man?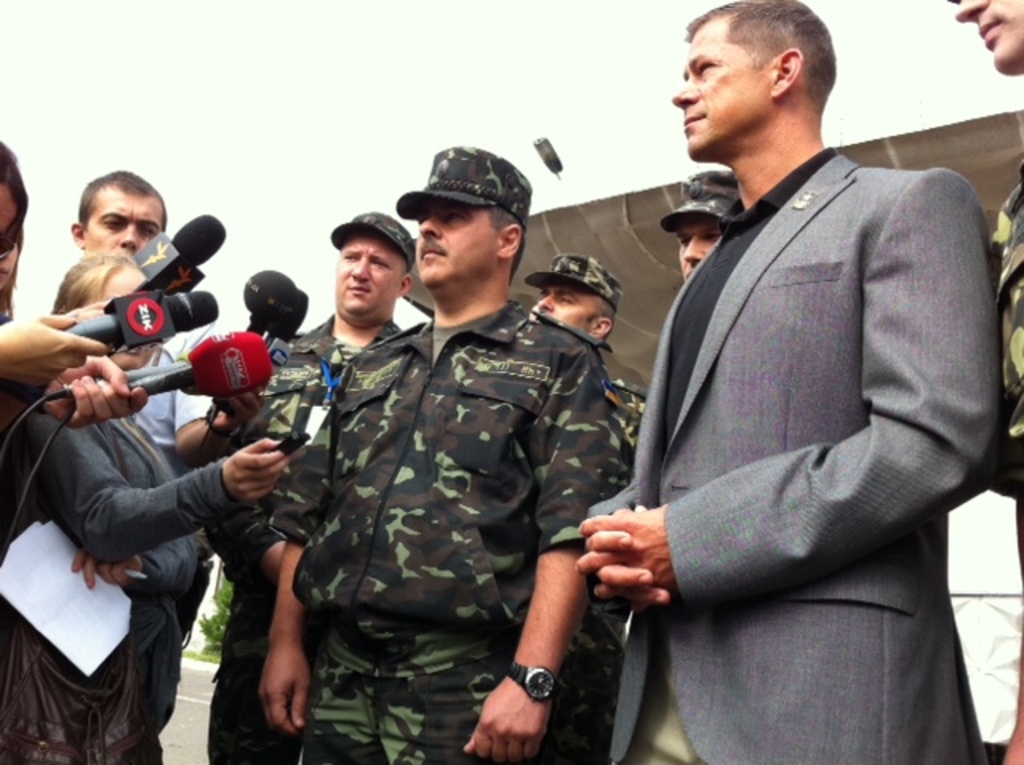
[514,253,654,763]
